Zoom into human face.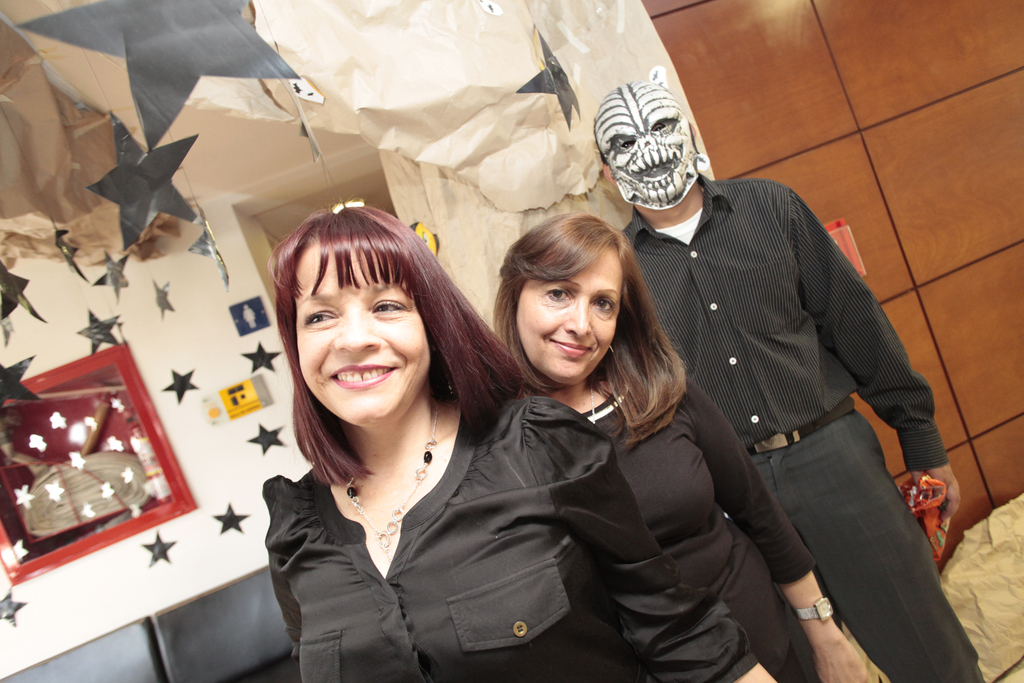
Zoom target: l=299, t=247, r=428, b=426.
